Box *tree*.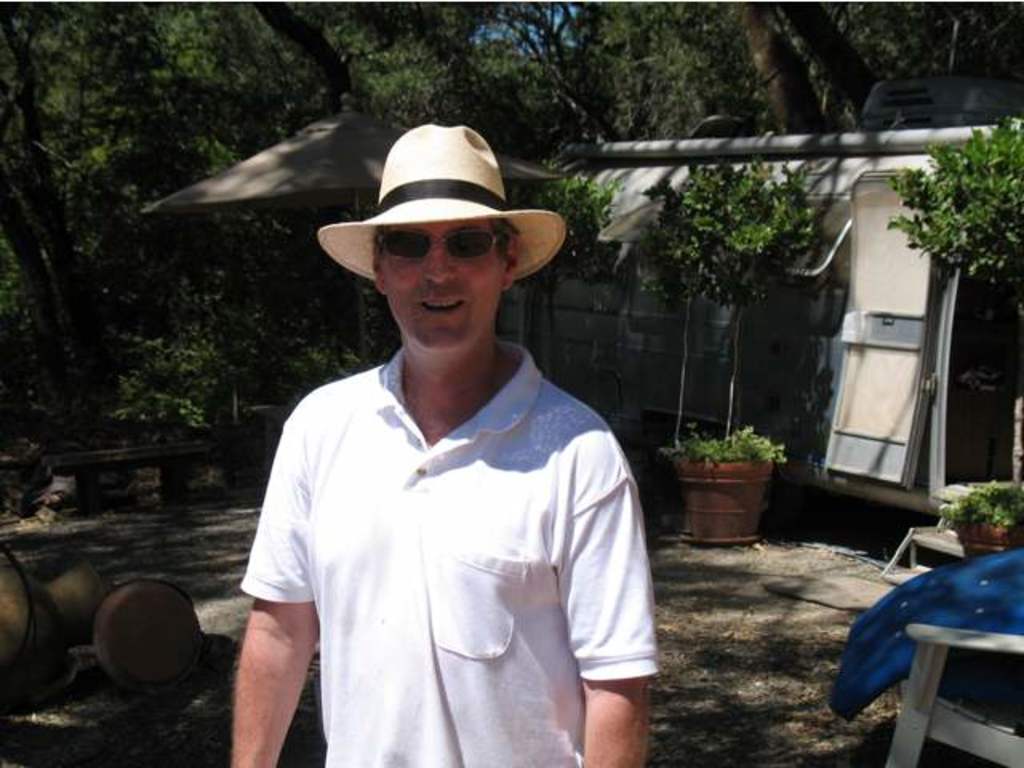
rect(941, 470, 1022, 534).
